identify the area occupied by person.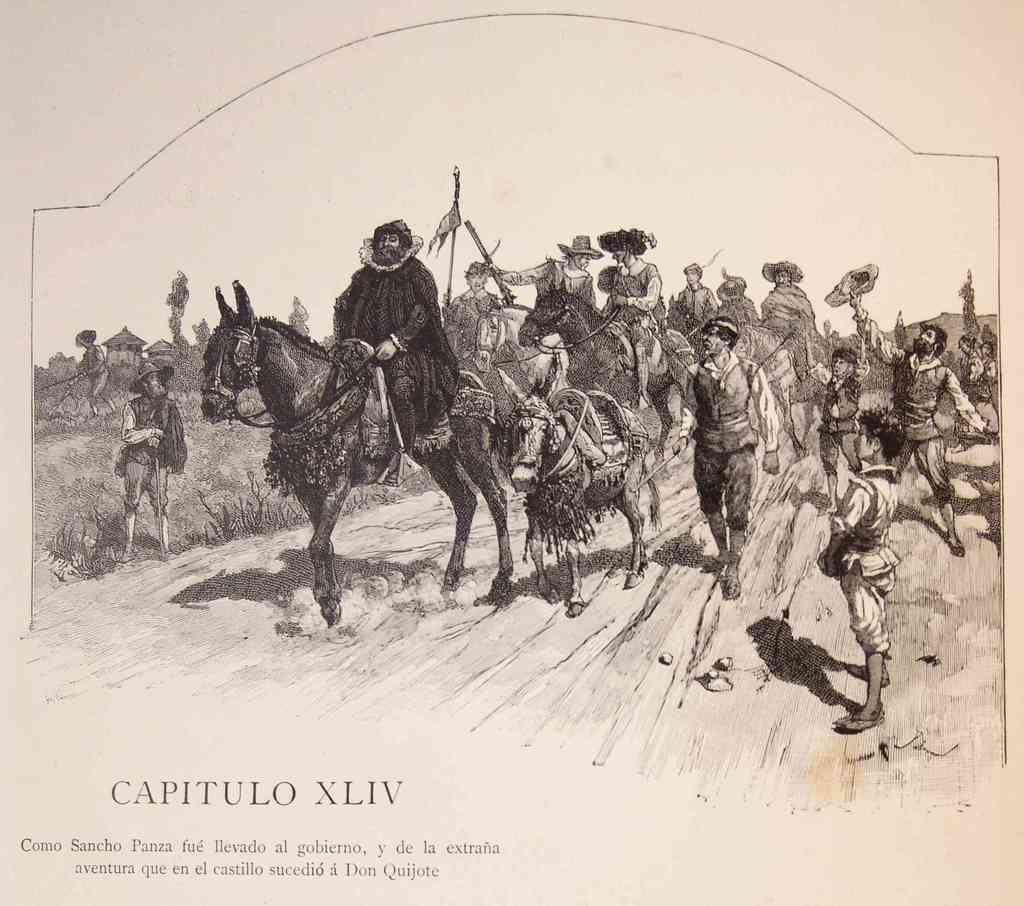
Area: {"left": 444, "top": 254, "right": 505, "bottom": 334}.
